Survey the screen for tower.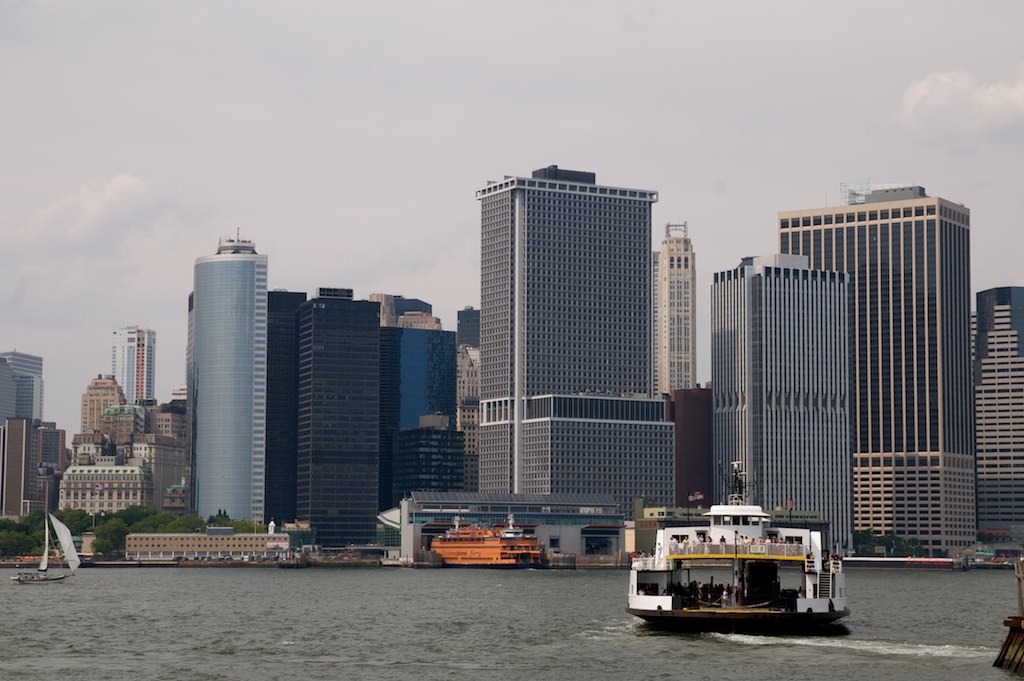
Survey found: BBox(713, 257, 861, 563).
